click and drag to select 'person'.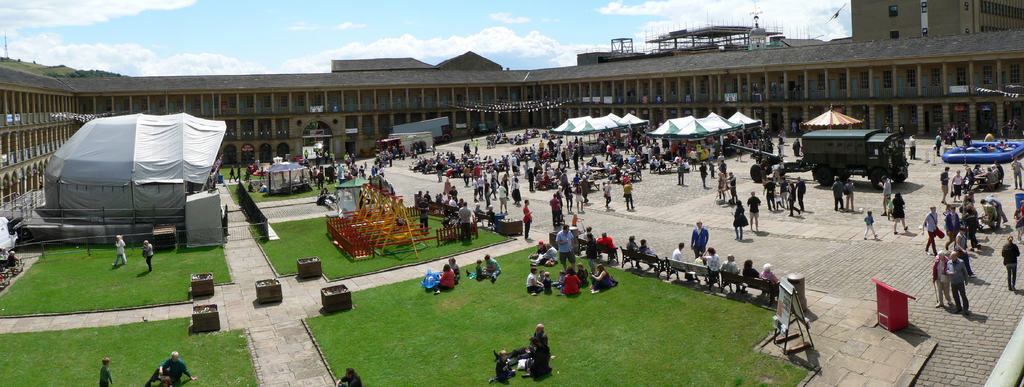
Selection: l=424, t=191, r=429, b=199.
